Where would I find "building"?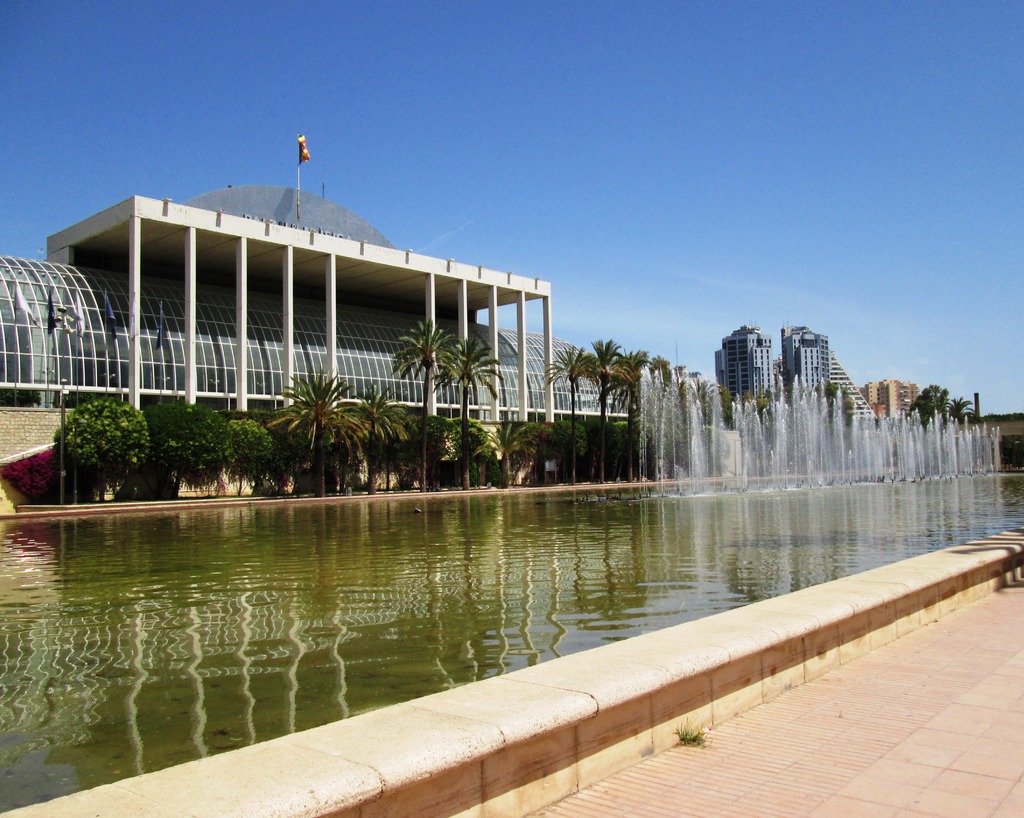
At [860,367,932,439].
